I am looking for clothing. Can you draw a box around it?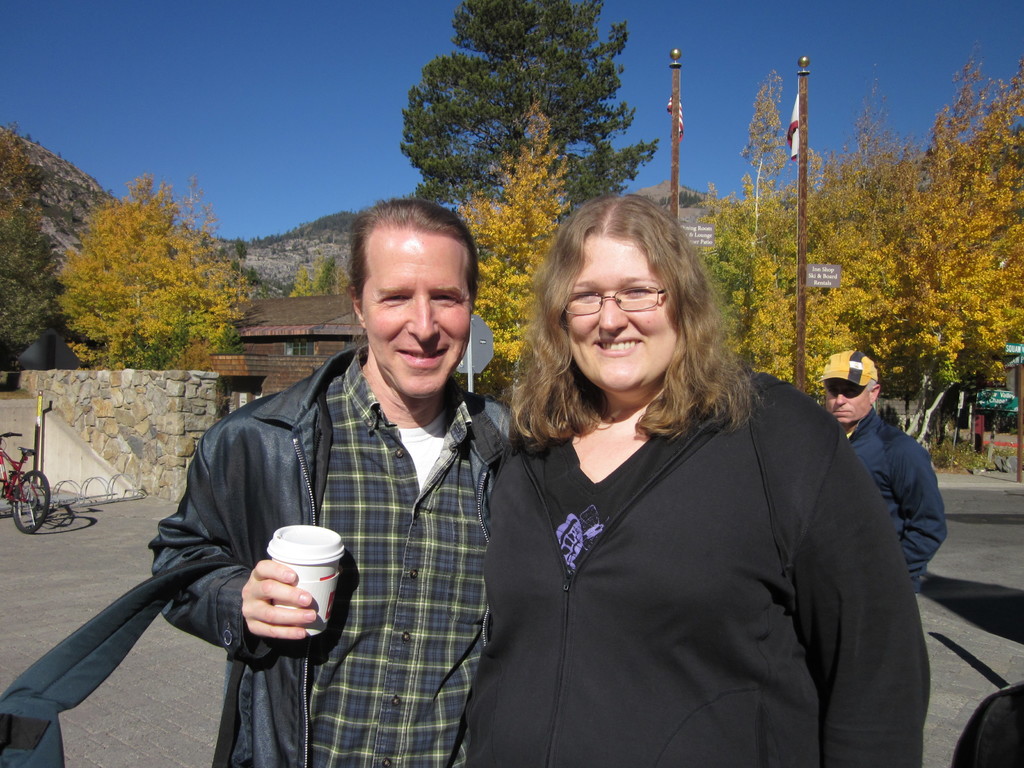
Sure, the bounding box is locate(430, 344, 917, 753).
